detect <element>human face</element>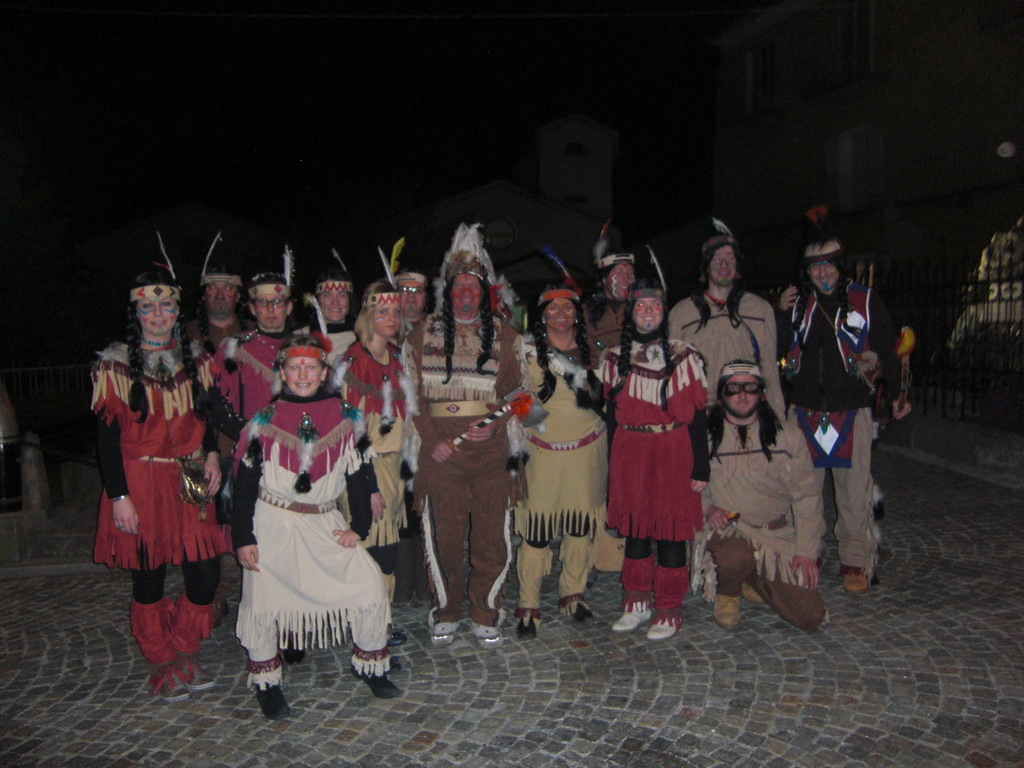
(left=395, top=280, right=422, bottom=310)
